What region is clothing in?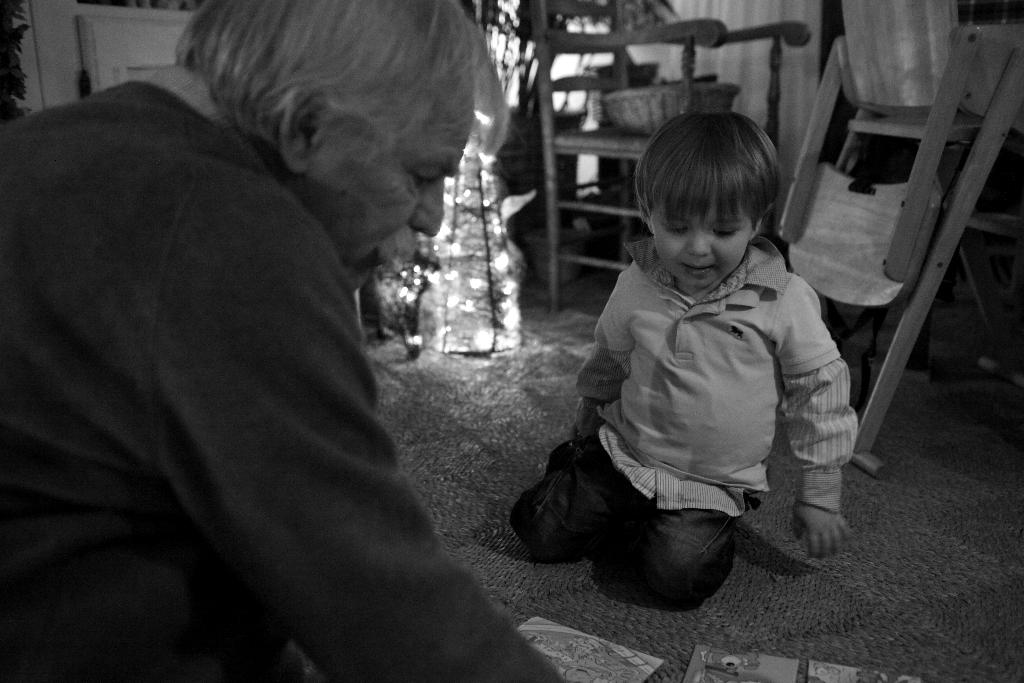
509, 233, 862, 612.
